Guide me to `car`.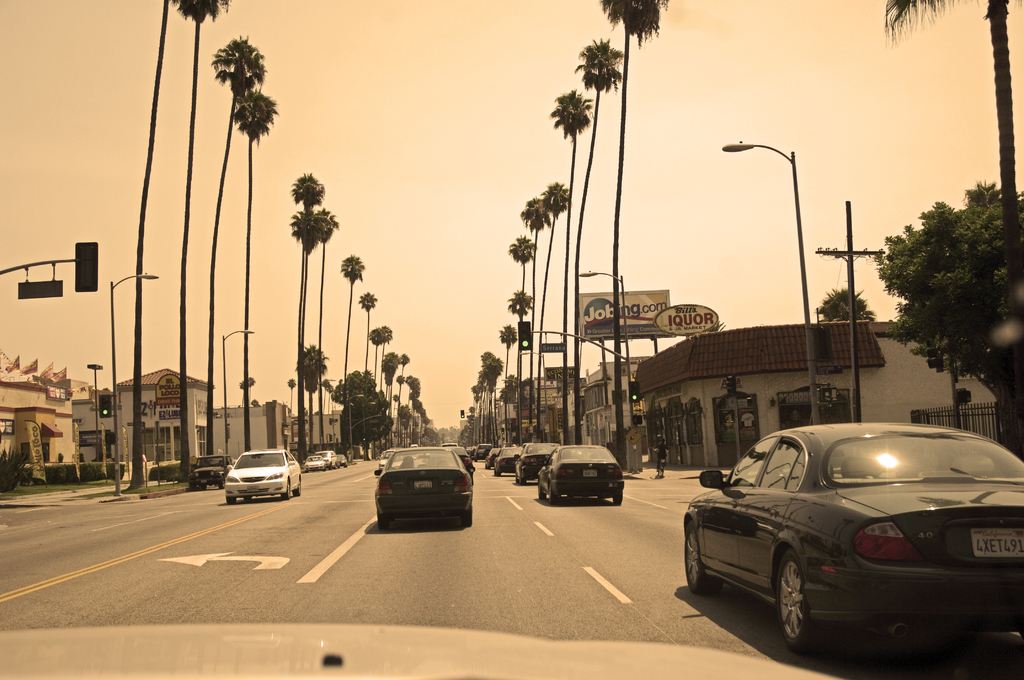
Guidance: (left=680, top=417, right=1022, bottom=649).
